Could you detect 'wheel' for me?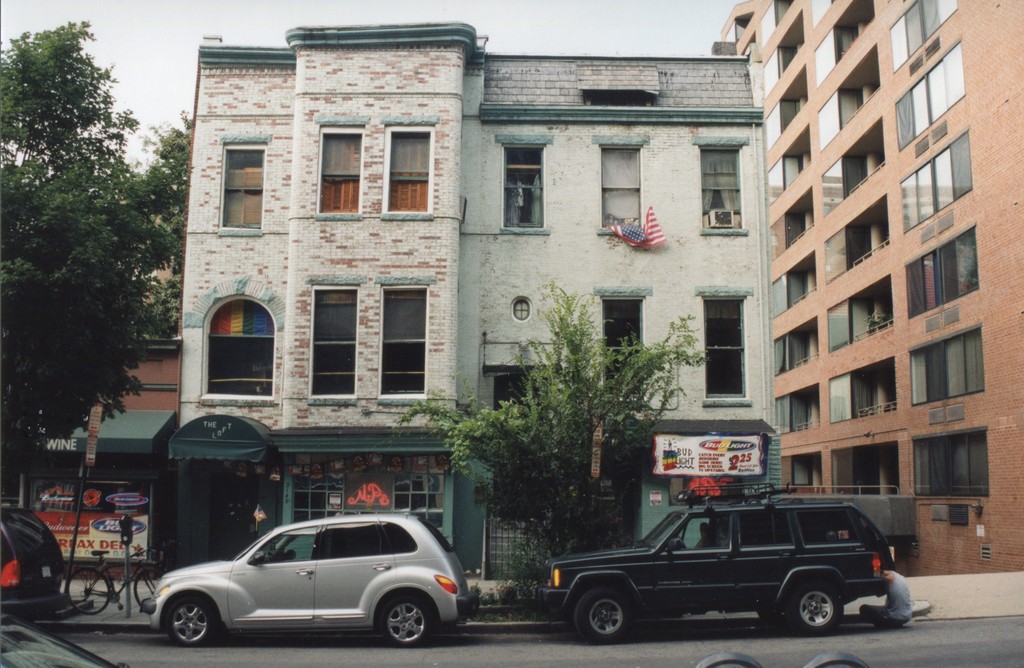
Detection result: bbox(133, 570, 165, 608).
